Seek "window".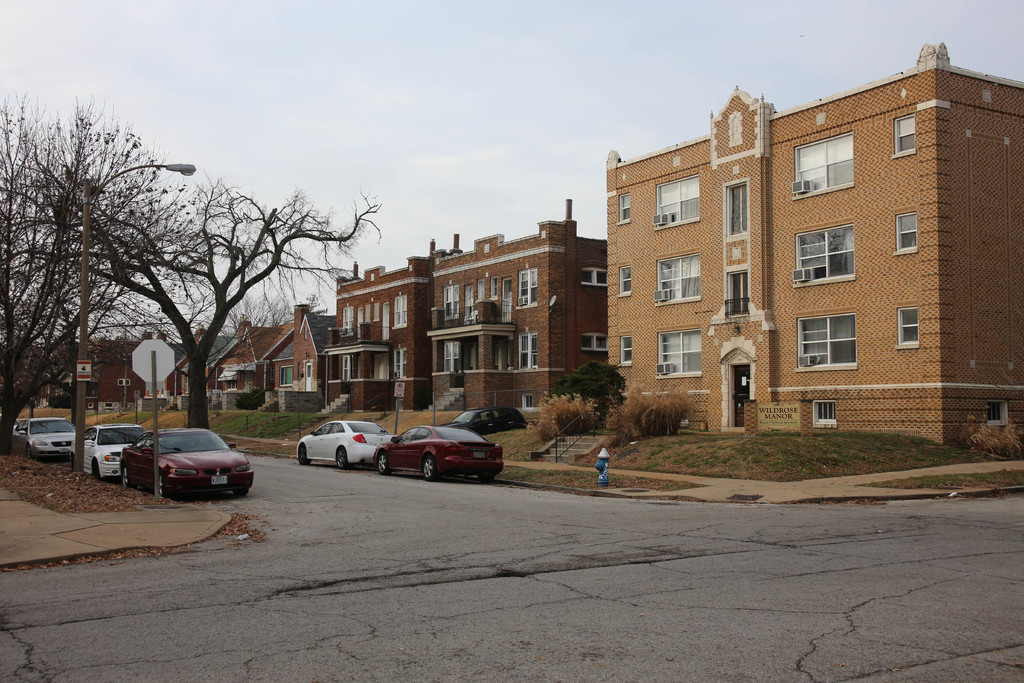
x1=795 y1=219 x2=852 y2=290.
